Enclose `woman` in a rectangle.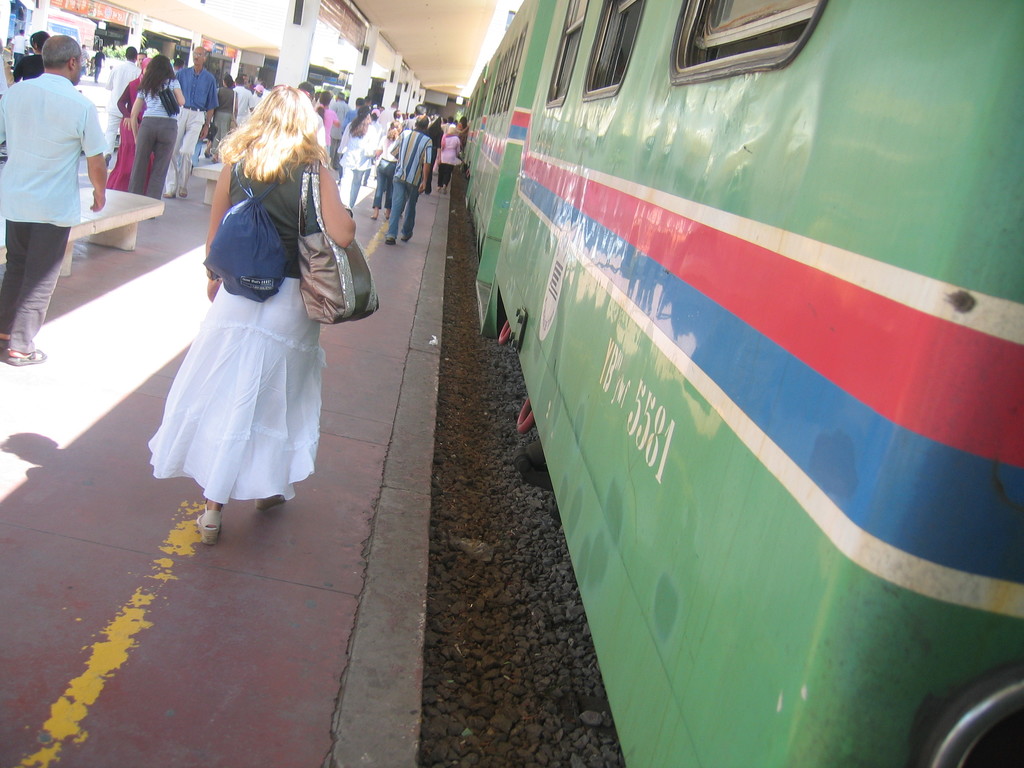
[x1=129, y1=50, x2=188, y2=197].
